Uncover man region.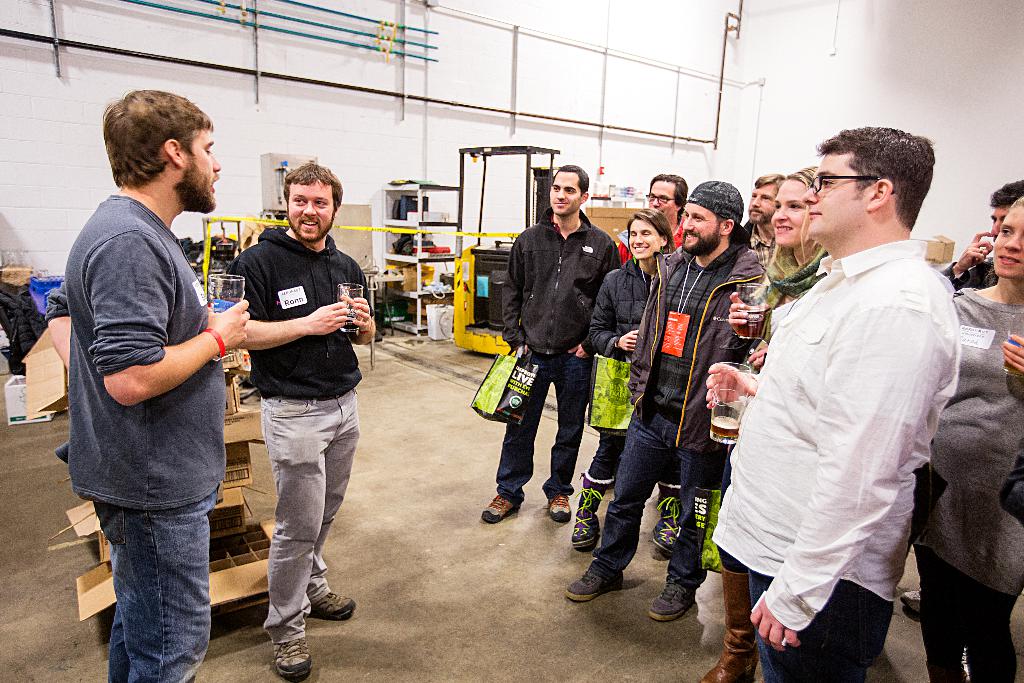
Uncovered: crop(474, 162, 630, 521).
